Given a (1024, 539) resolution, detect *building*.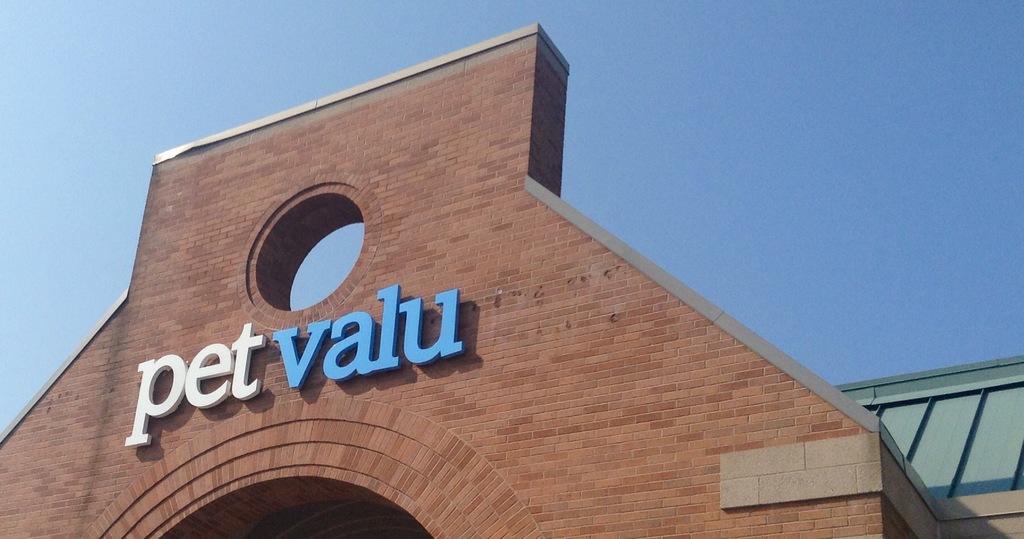
0 21 1023 538.
